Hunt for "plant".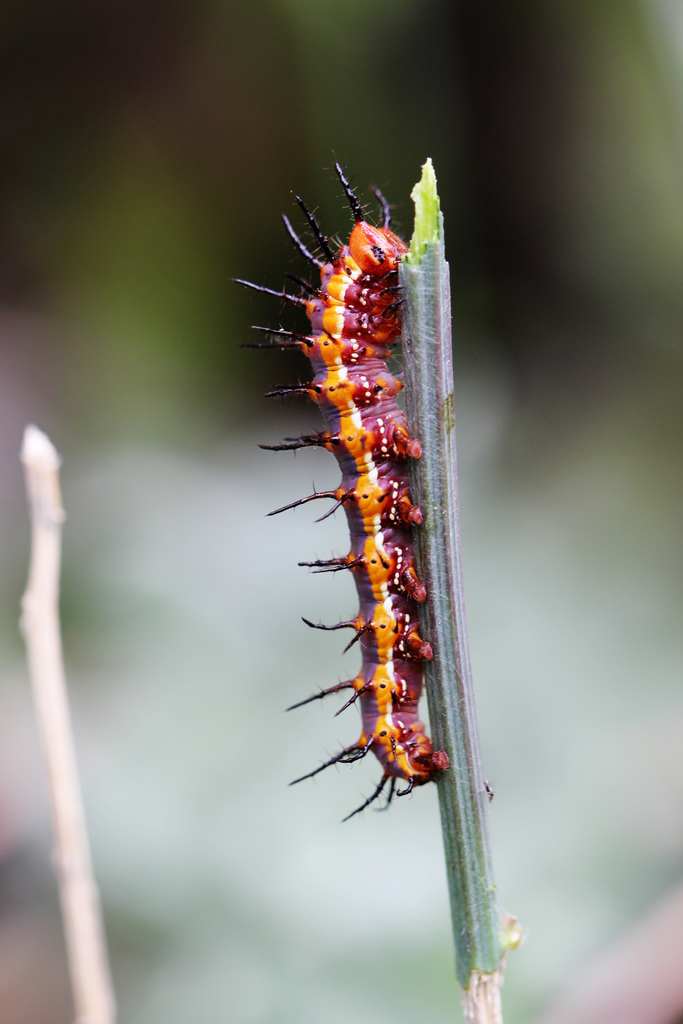
Hunted down at 12, 417, 121, 1021.
